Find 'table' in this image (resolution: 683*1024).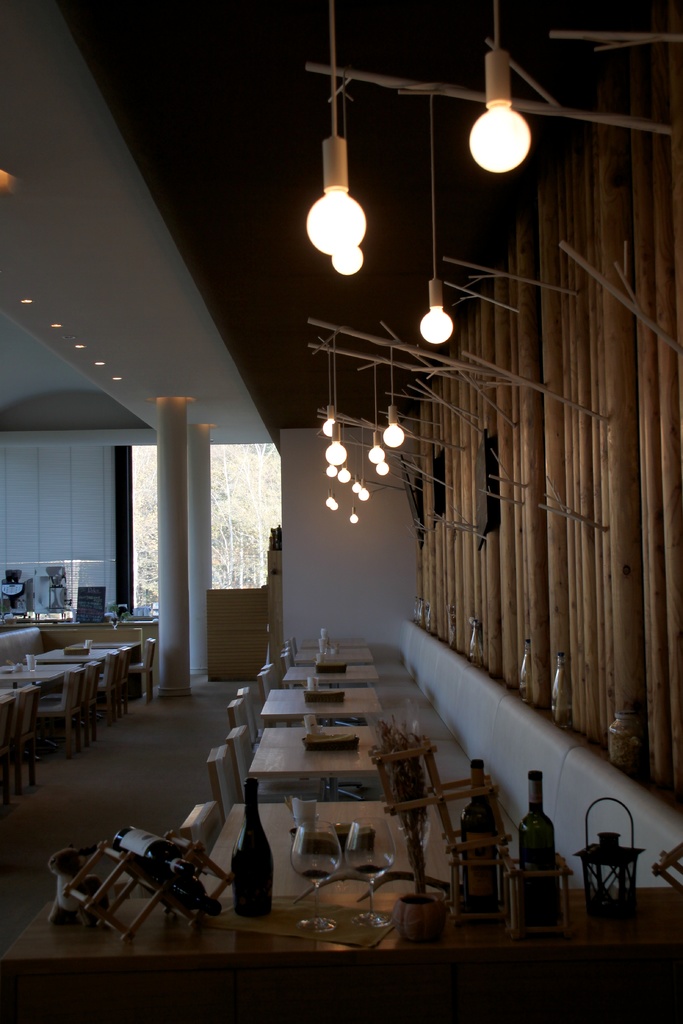
248 729 375 799.
